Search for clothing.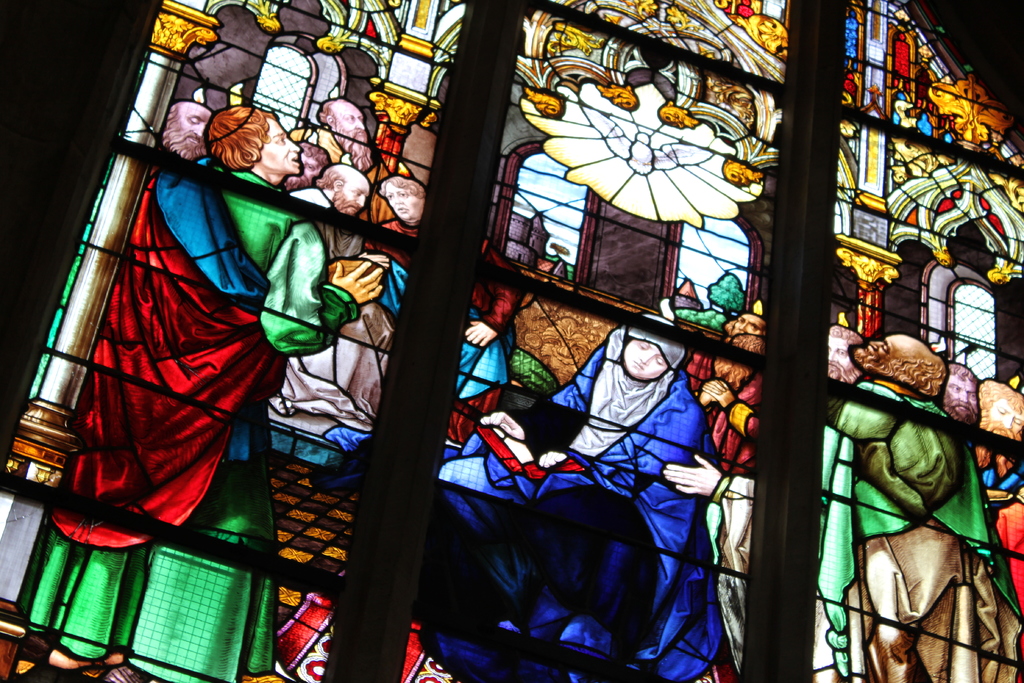
Found at (712, 372, 762, 670).
